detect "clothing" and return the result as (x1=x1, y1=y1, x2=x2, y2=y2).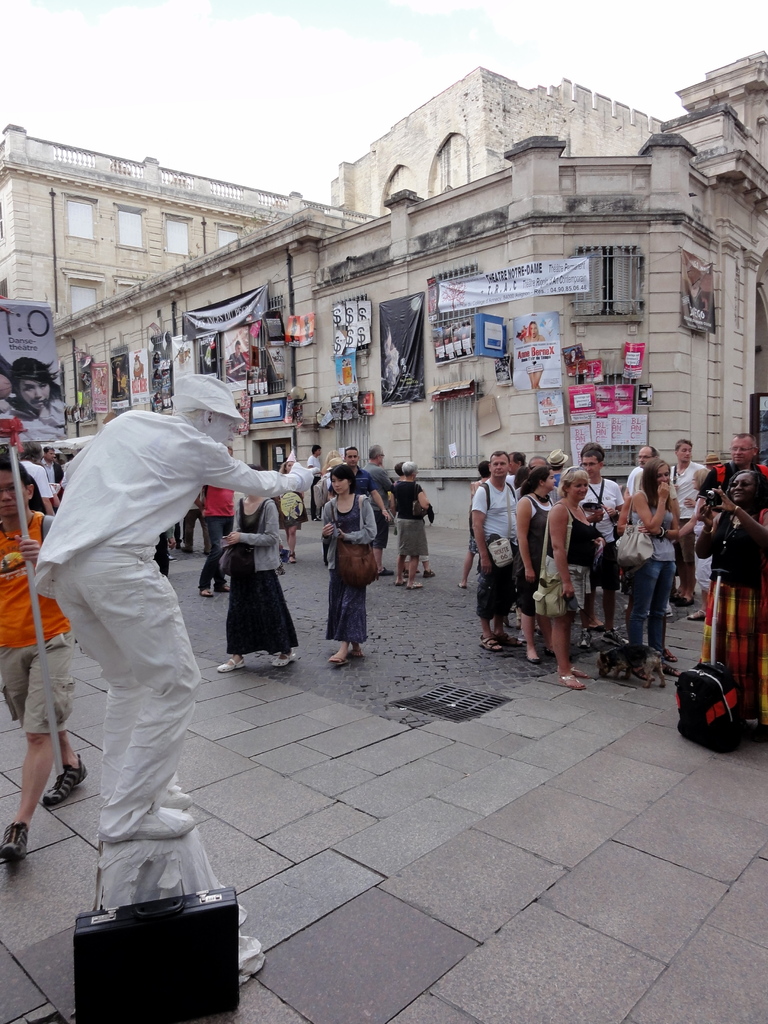
(x1=28, y1=454, x2=63, y2=489).
